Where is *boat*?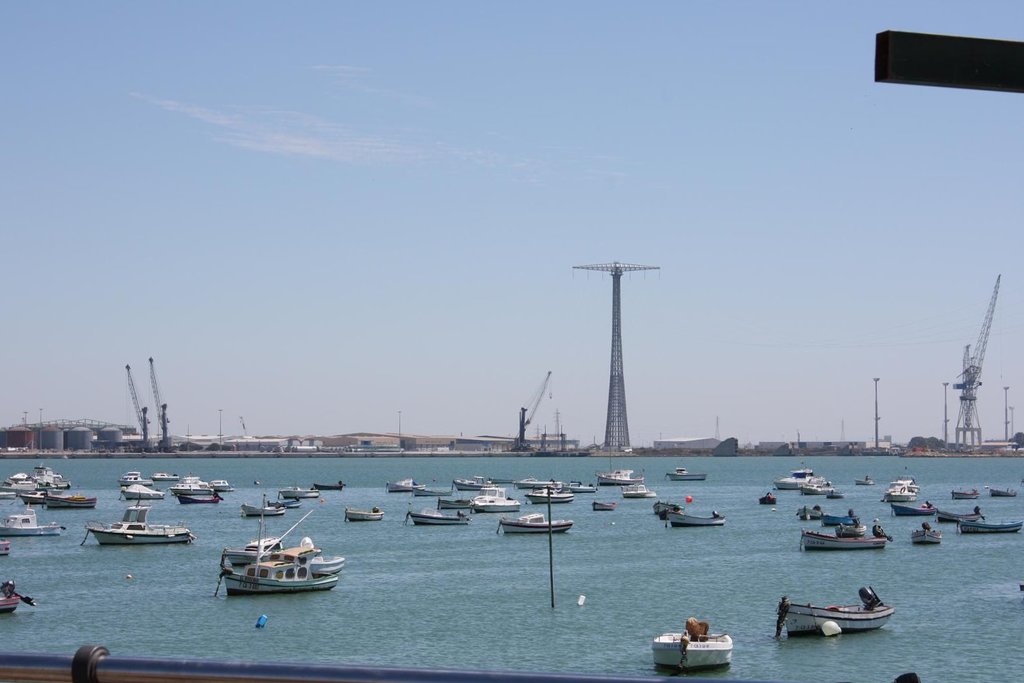
select_region(455, 476, 497, 494).
